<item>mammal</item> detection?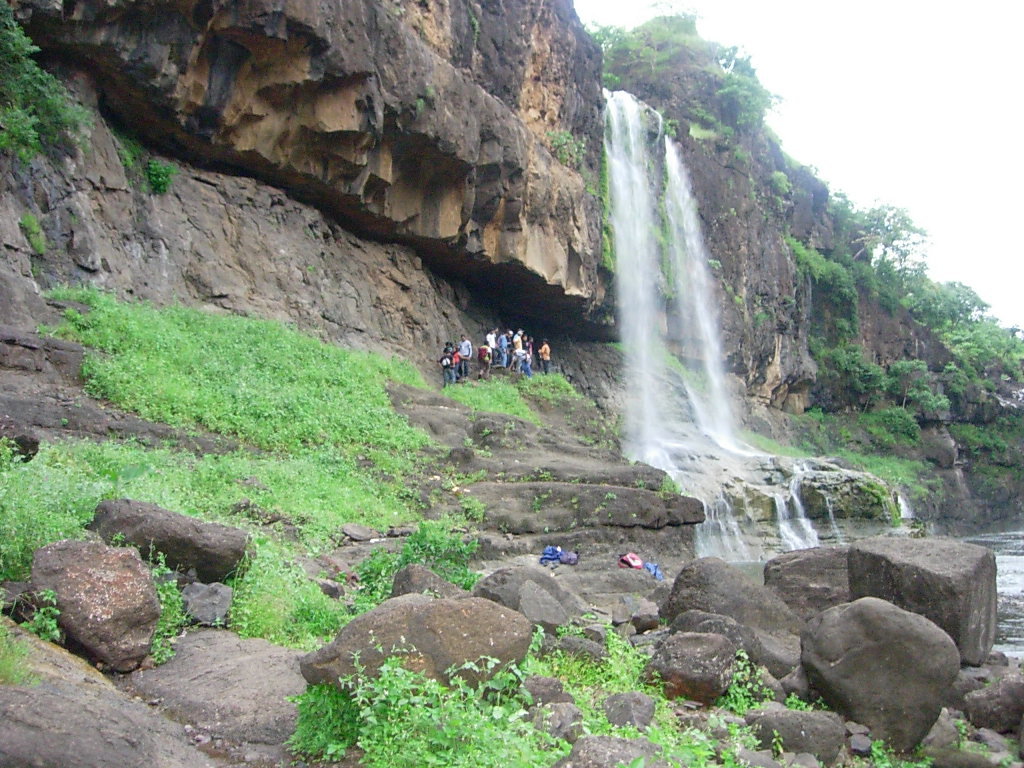
x1=459 y1=334 x2=473 y2=380
